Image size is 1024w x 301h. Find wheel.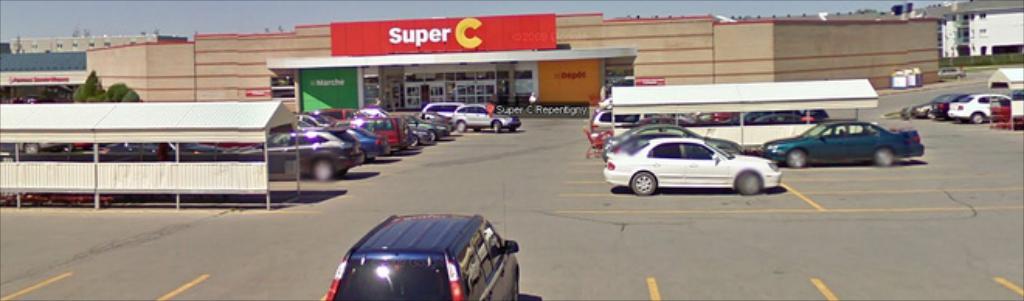
[320, 157, 335, 178].
